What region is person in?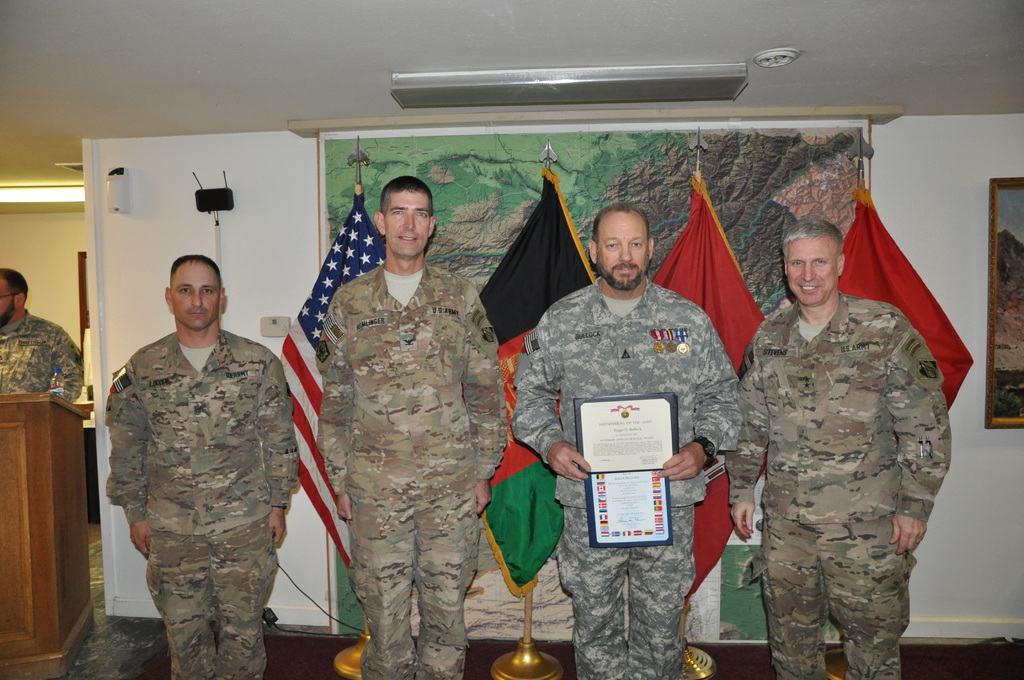
{"x1": 510, "y1": 204, "x2": 745, "y2": 679}.
